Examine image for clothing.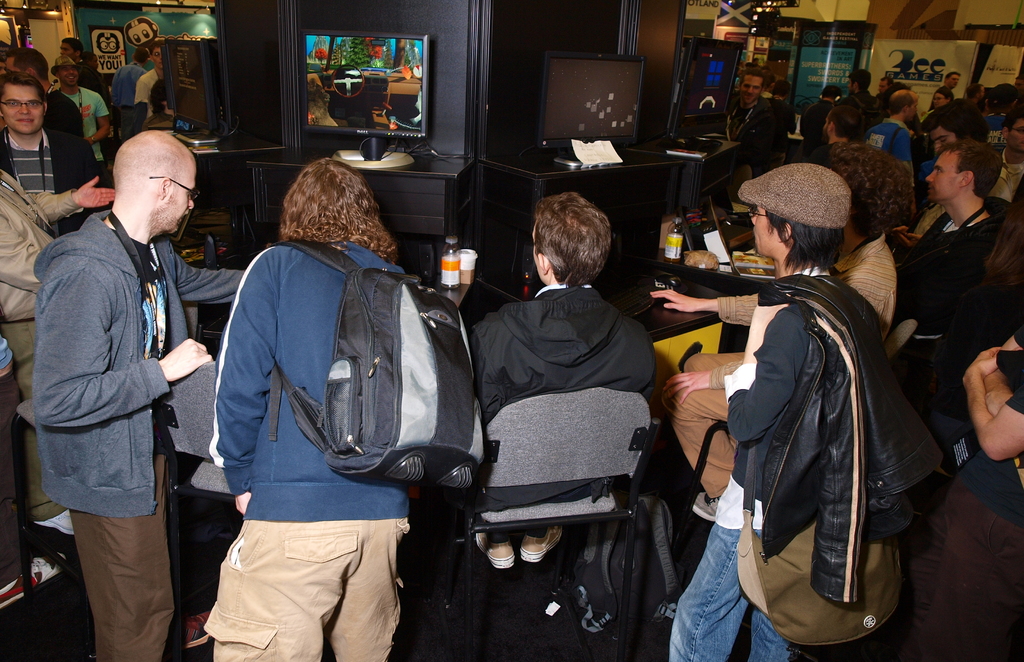
Examination result: 725, 92, 772, 161.
